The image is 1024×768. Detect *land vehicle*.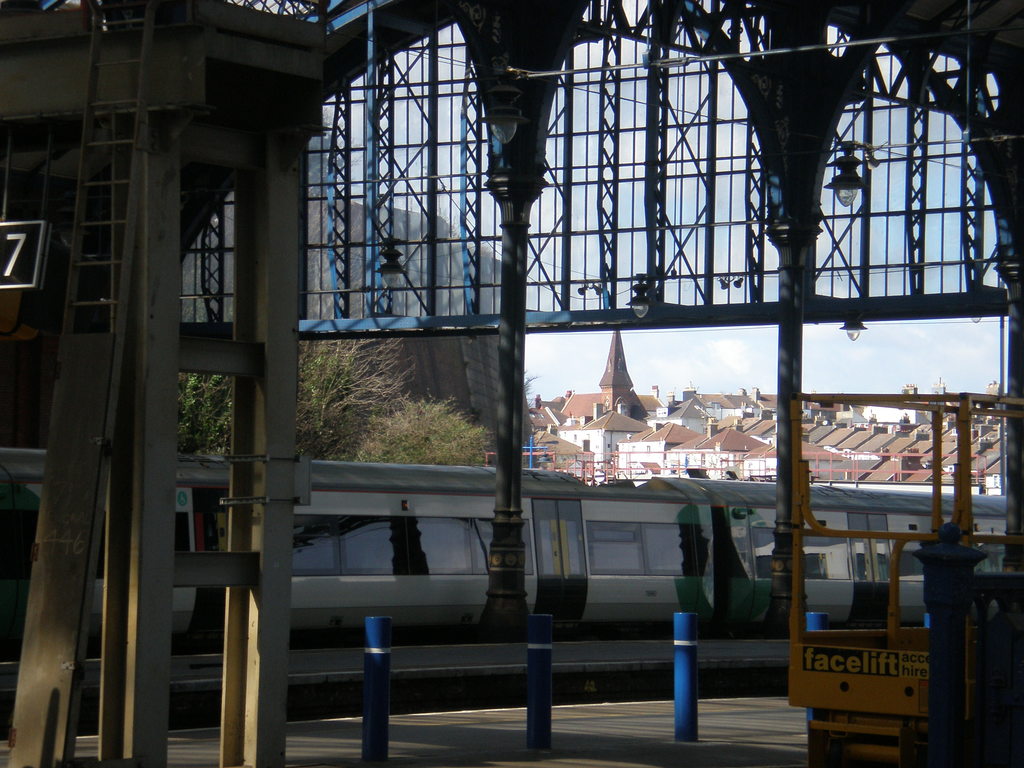
Detection: box=[0, 440, 1000, 648].
